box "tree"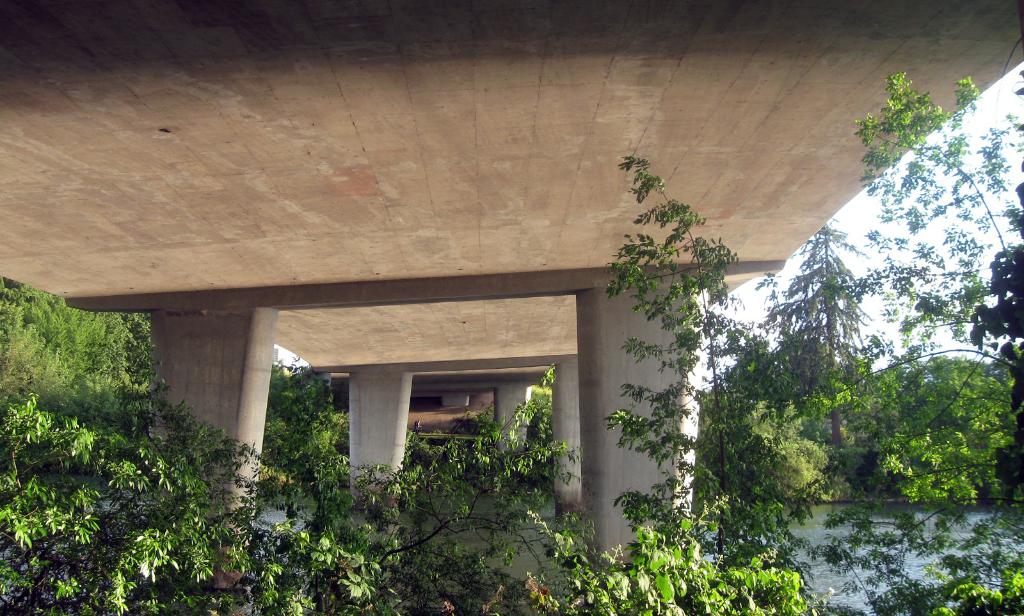
box=[757, 213, 880, 490]
